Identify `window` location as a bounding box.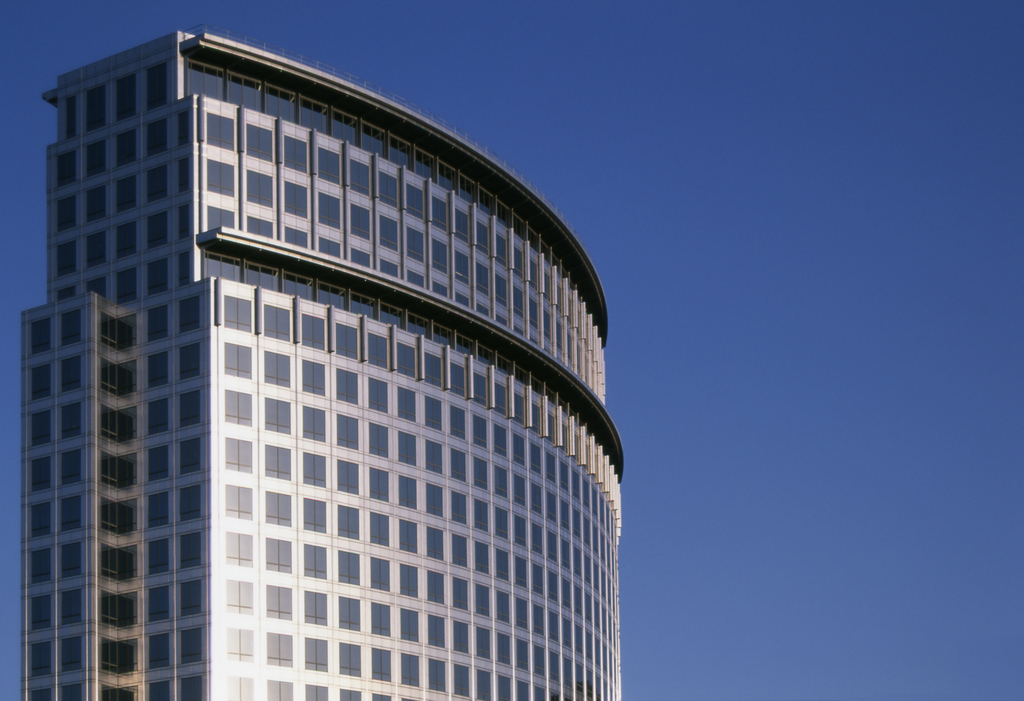
[left=350, top=152, right=371, bottom=194].
